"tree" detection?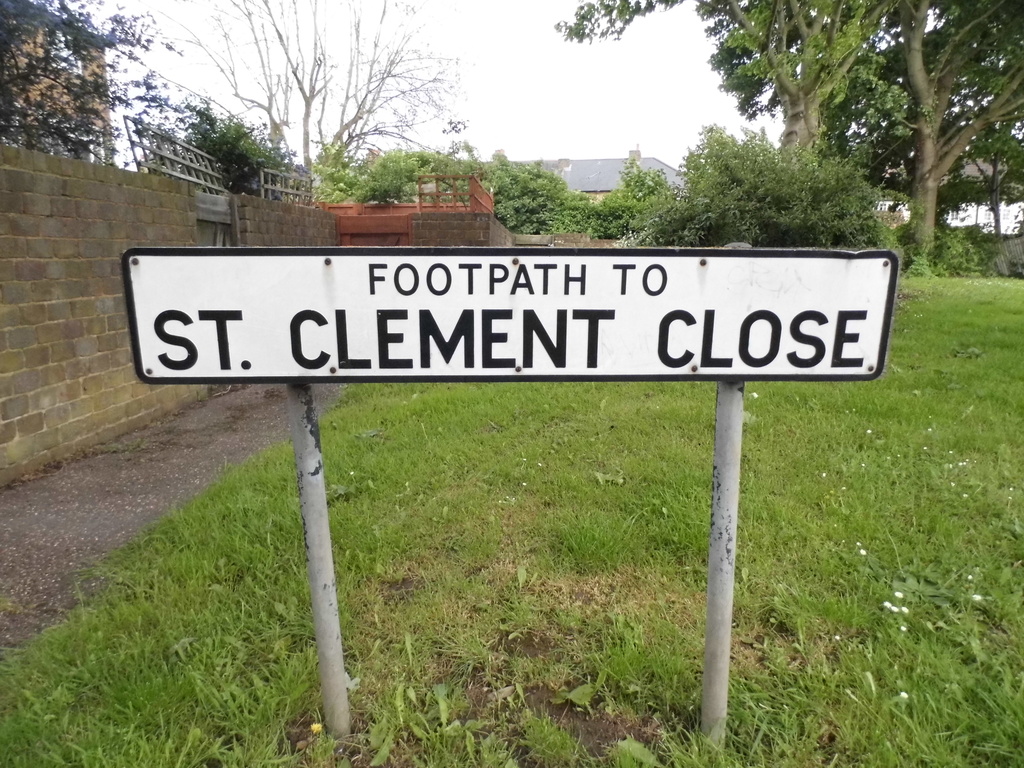
[490,150,589,237]
